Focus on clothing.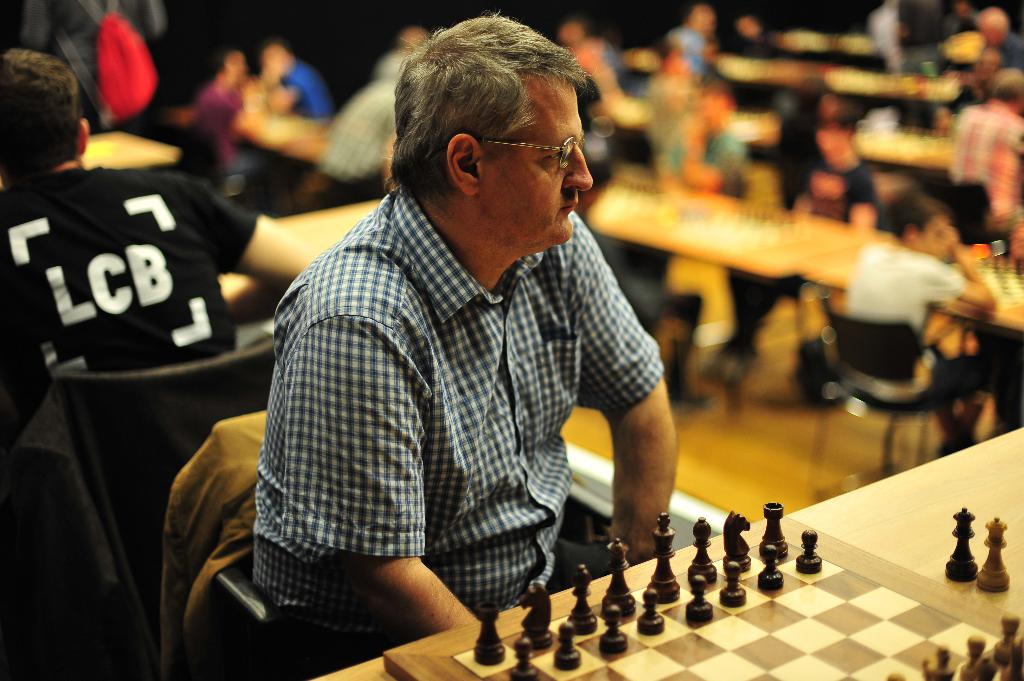
Focused at (988,33,1023,69).
